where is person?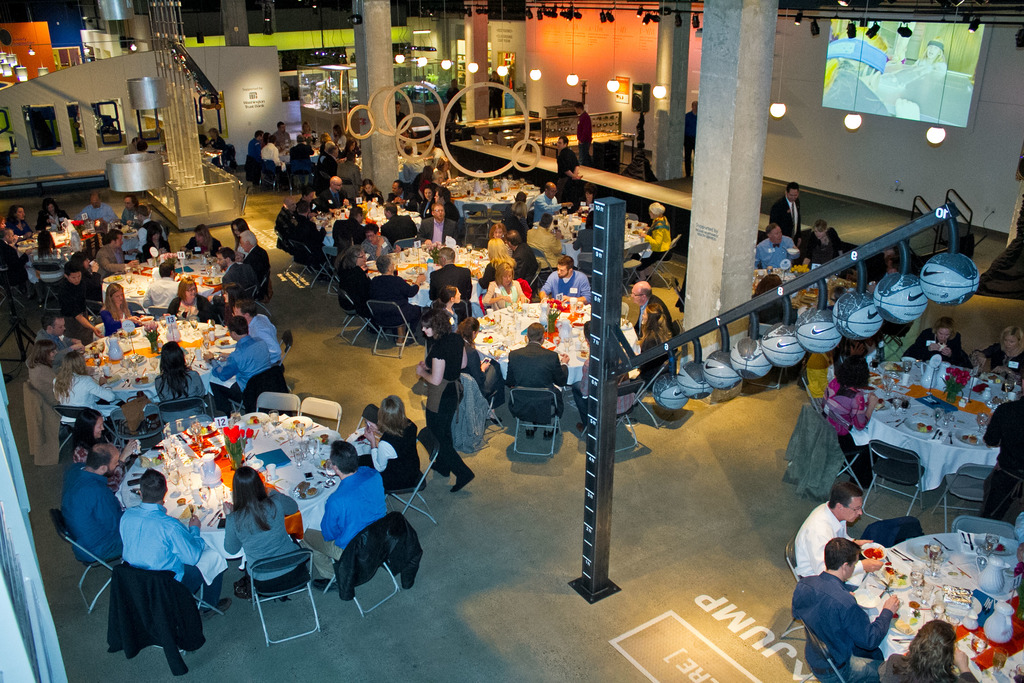
detection(249, 229, 271, 295).
